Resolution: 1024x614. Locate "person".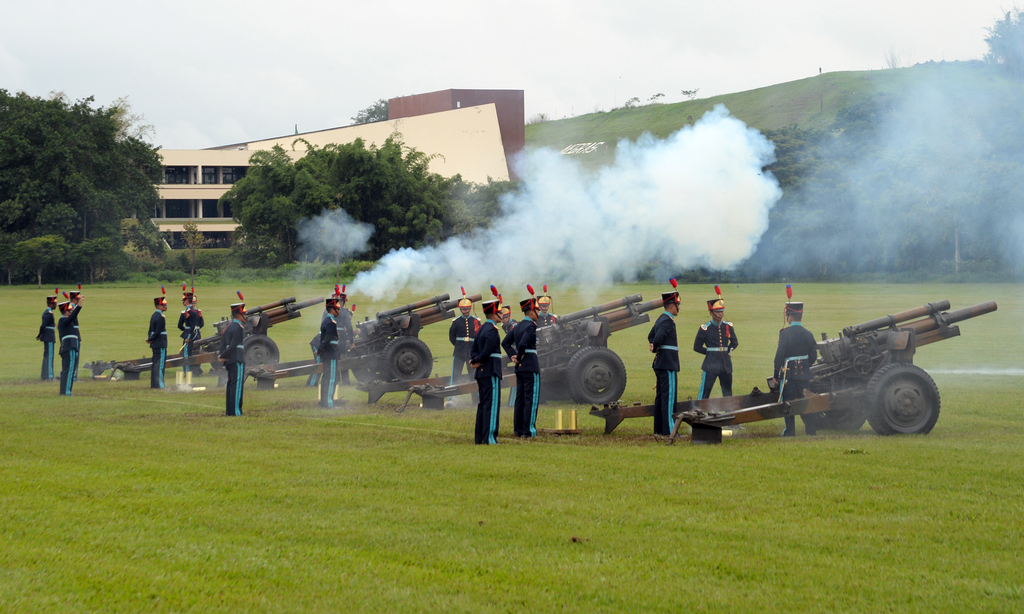
(56,301,80,396).
